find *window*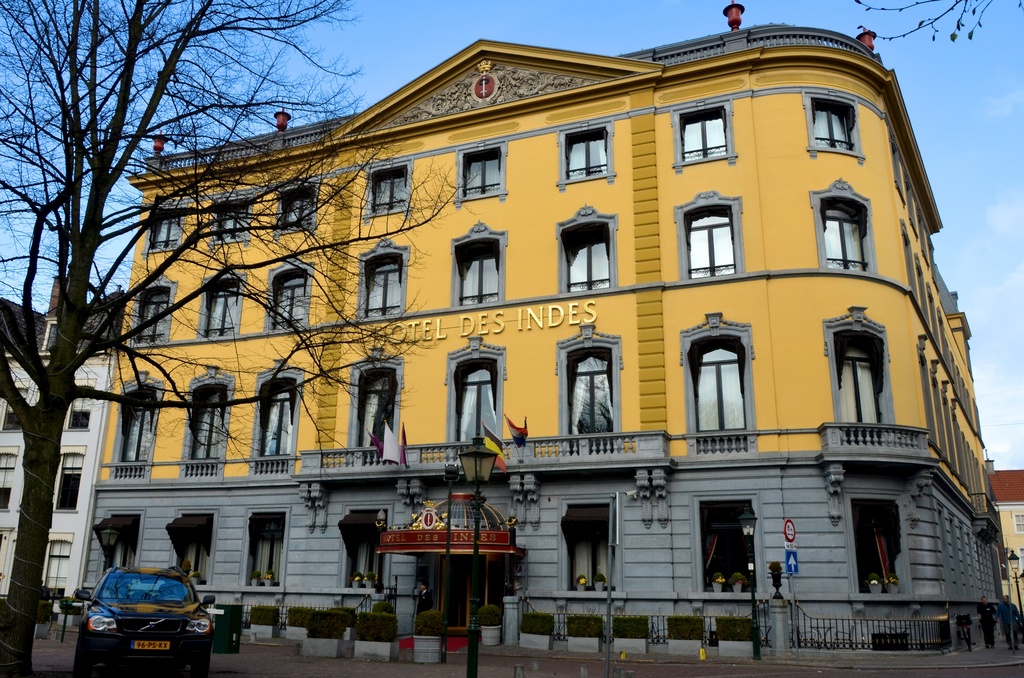
<region>814, 192, 877, 273</region>
